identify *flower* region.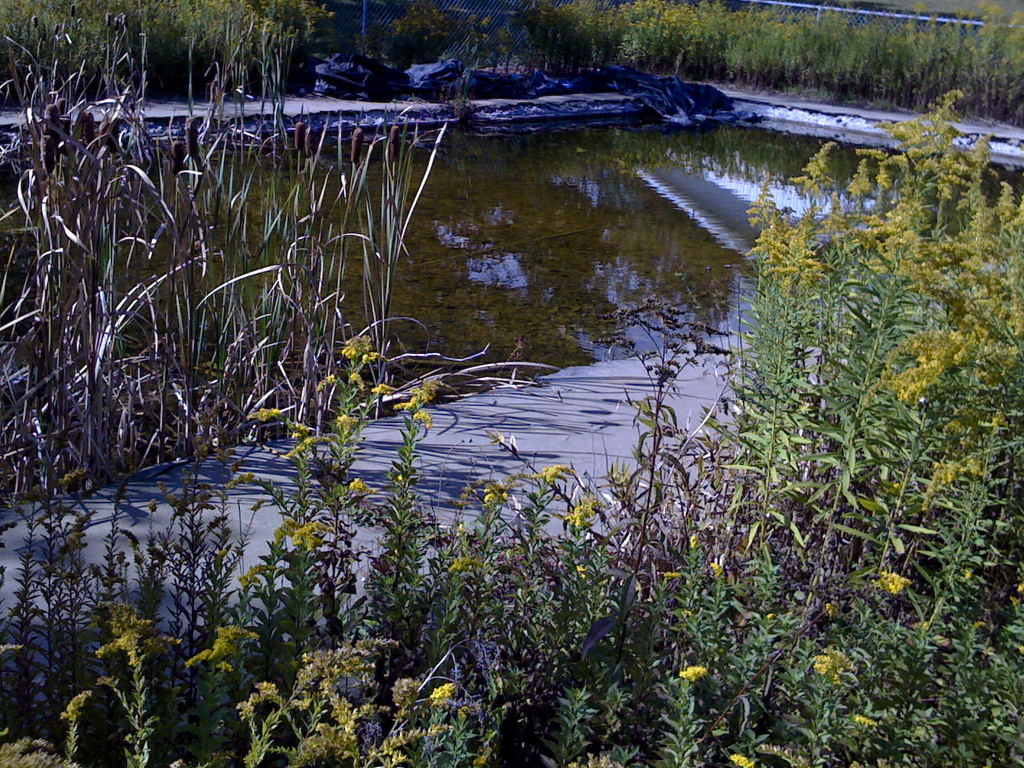
Region: box=[815, 644, 857, 685].
